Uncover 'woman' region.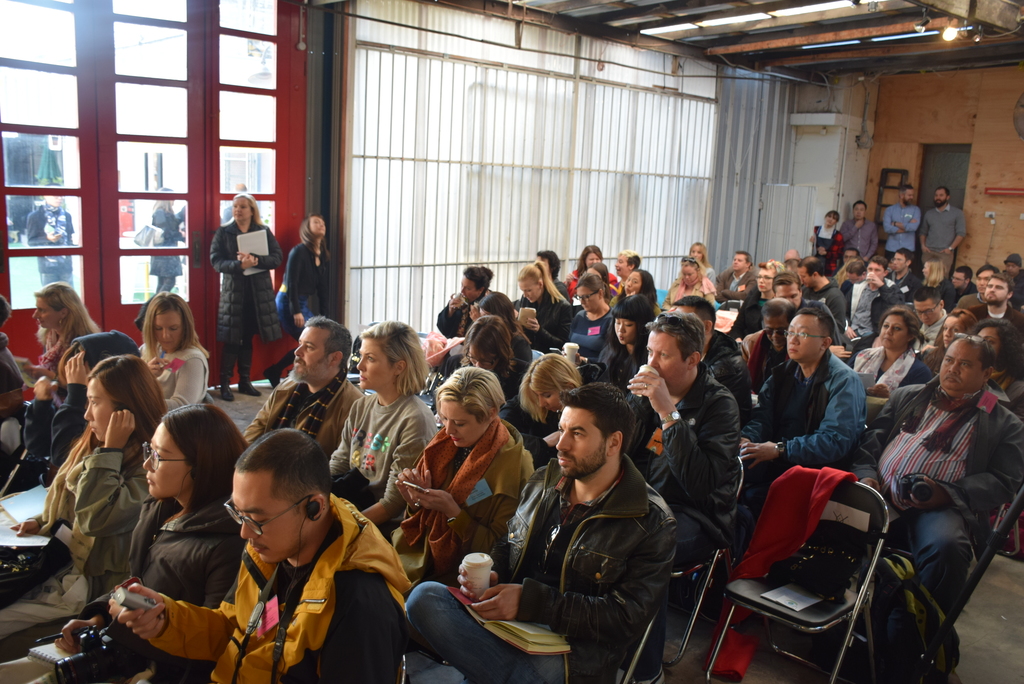
Uncovered: bbox(19, 282, 98, 387).
